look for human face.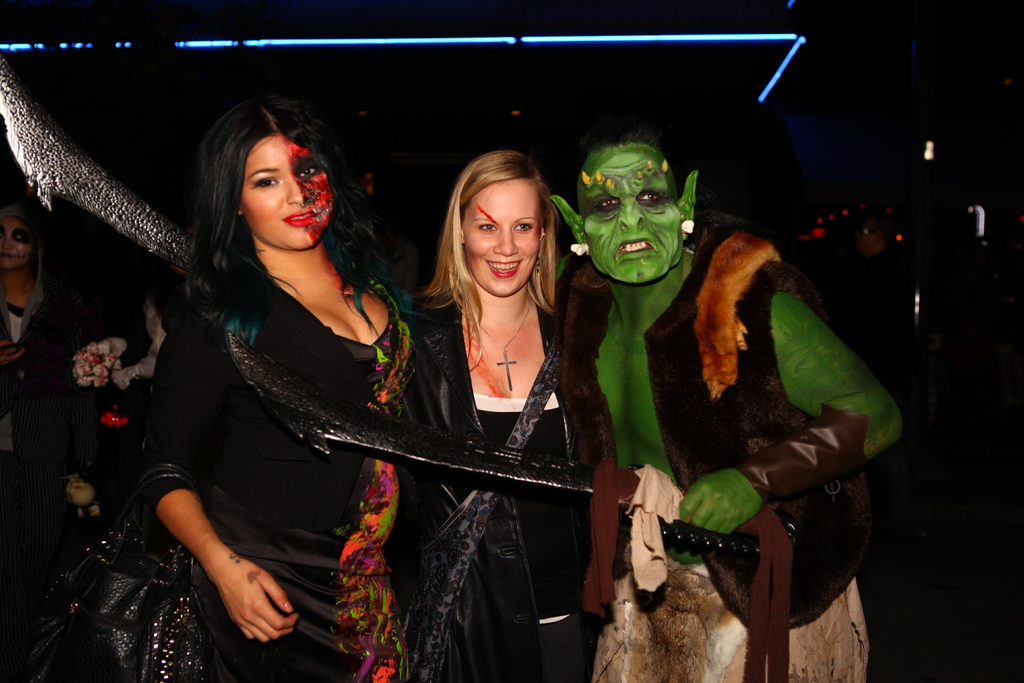
Found: (0,217,32,270).
